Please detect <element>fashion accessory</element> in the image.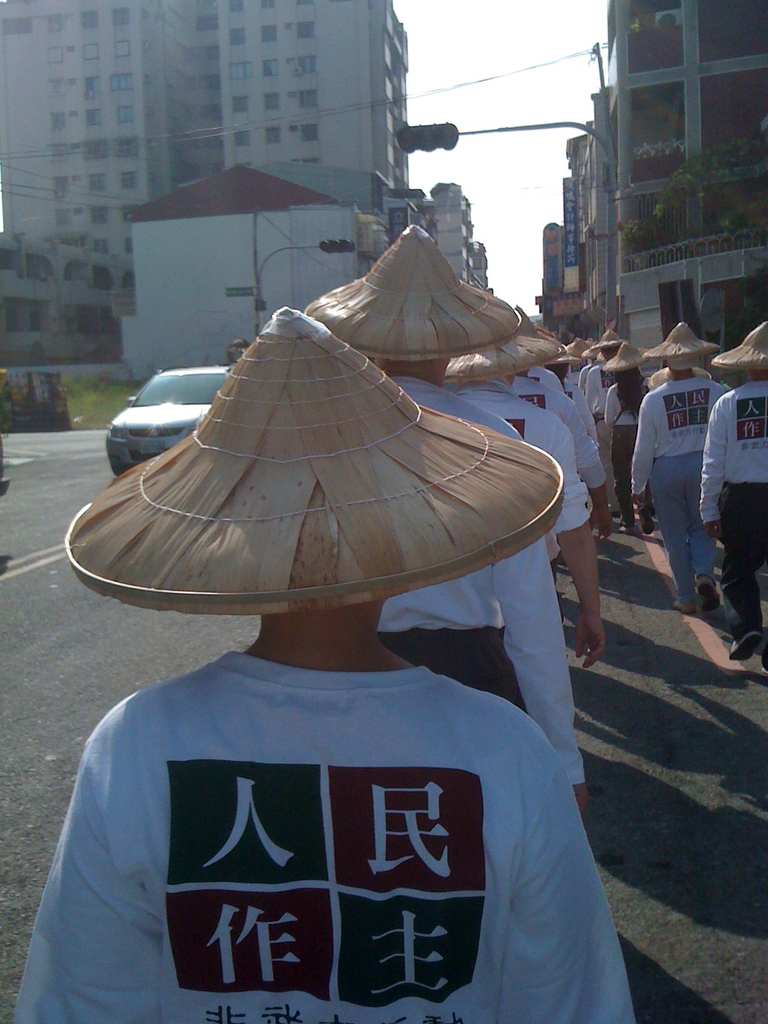
BBox(61, 300, 563, 617).
